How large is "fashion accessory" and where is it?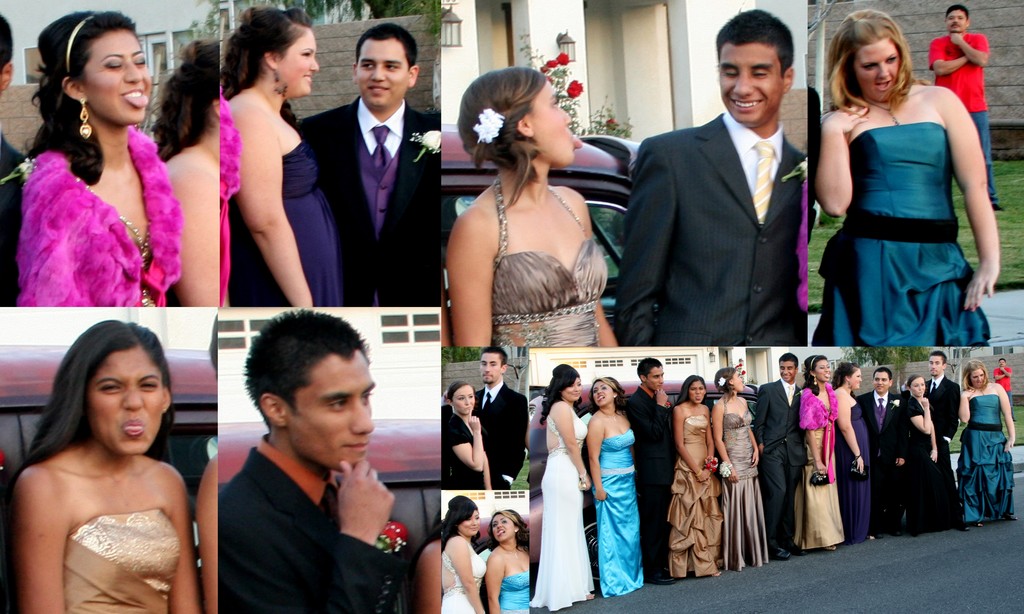
Bounding box: {"left": 270, "top": 65, "right": 289, "bottom": 101}.
